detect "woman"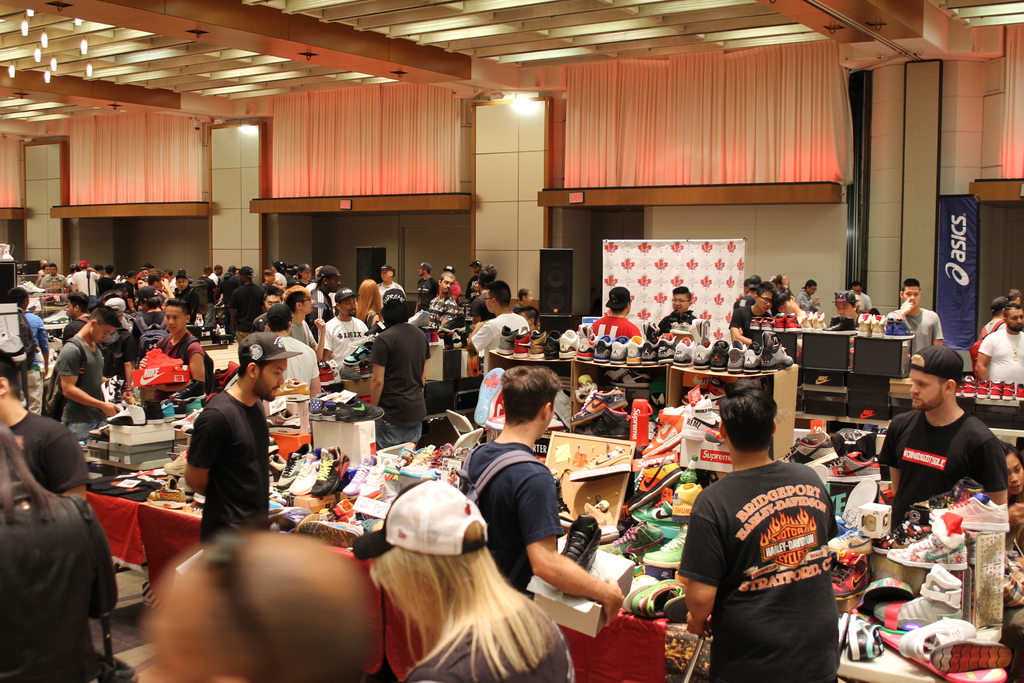
(0, 419, 120, 682)
